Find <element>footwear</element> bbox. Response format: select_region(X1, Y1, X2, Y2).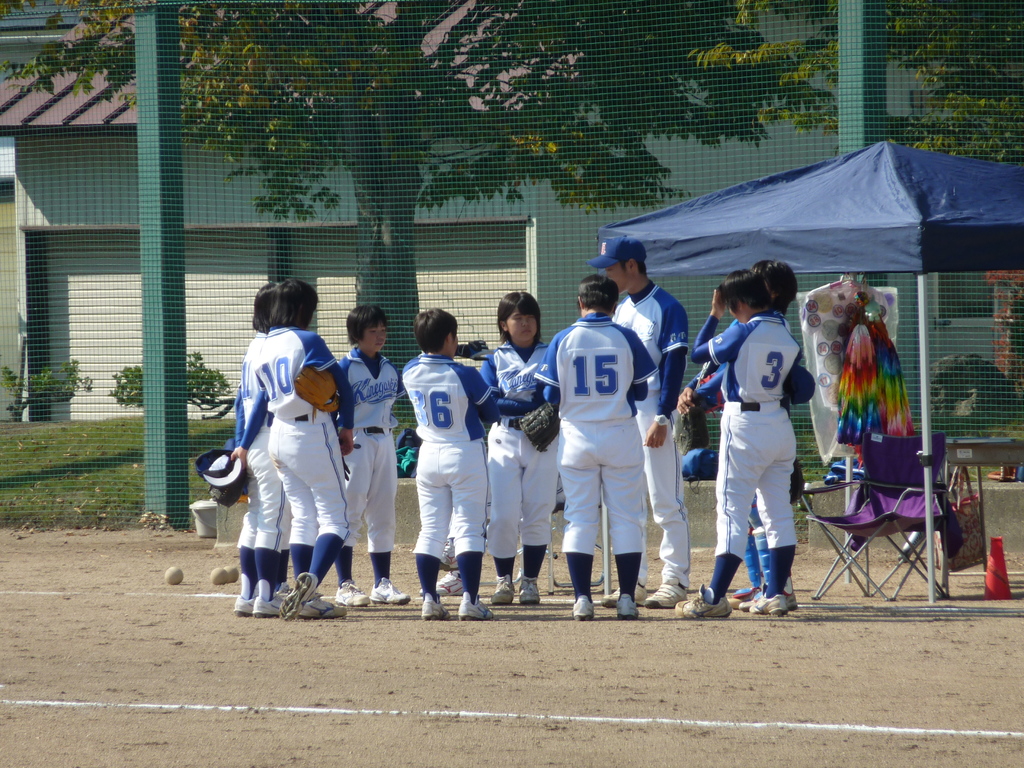
select_region(454, 591, 495, 621).
